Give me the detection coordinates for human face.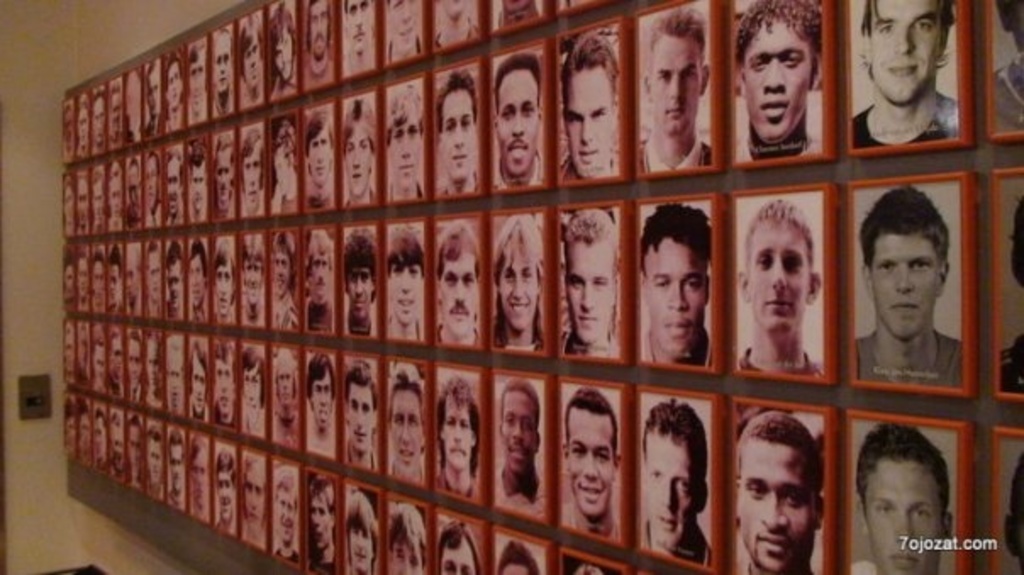
bbox=(93, 327, 110, 377).
